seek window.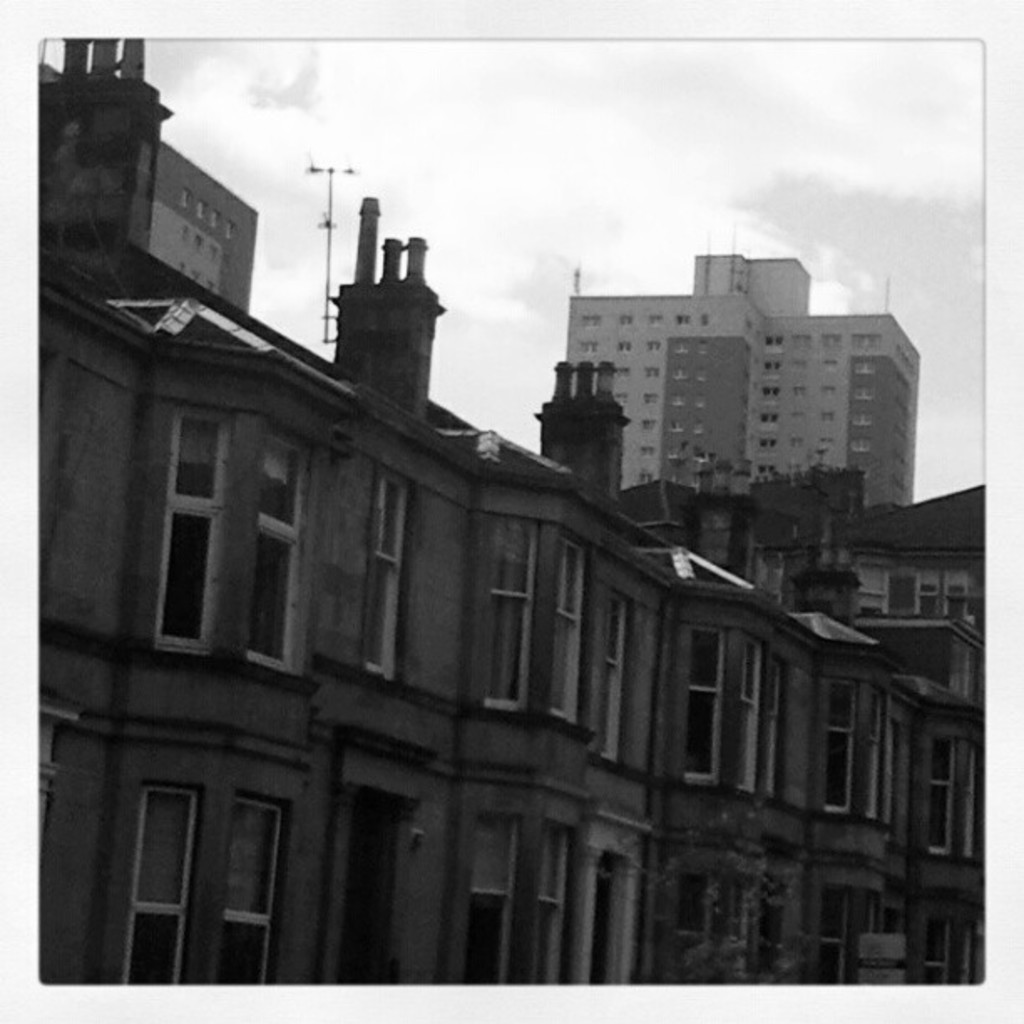
bbox=(753, 467, 775, 479).
